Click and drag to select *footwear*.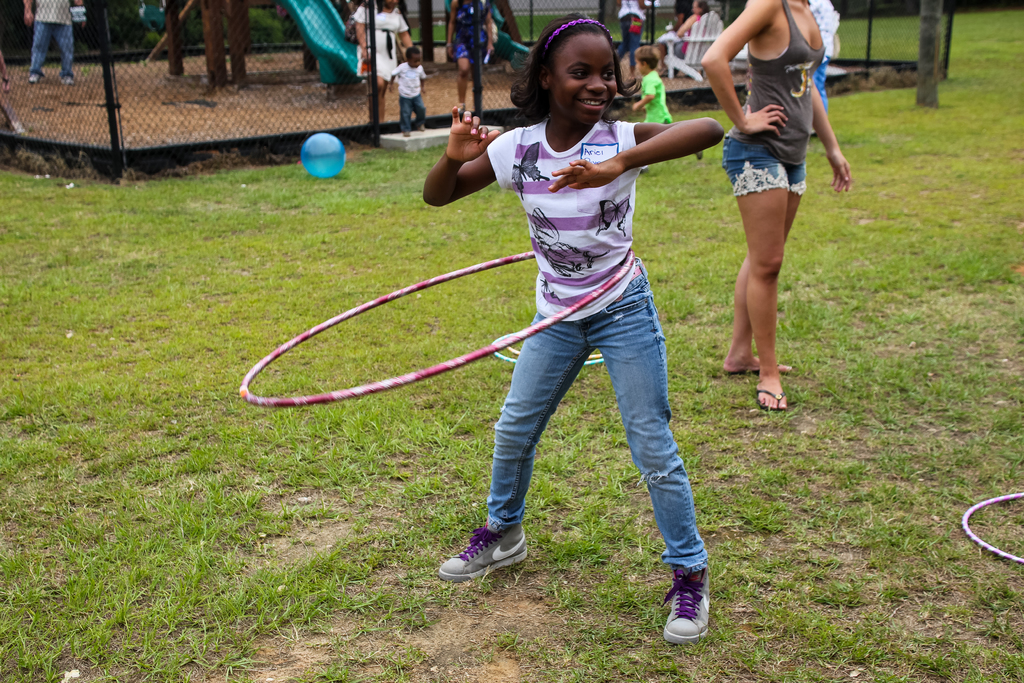
Selection: [x1=29, y1=71, x2=40, y2=83].
